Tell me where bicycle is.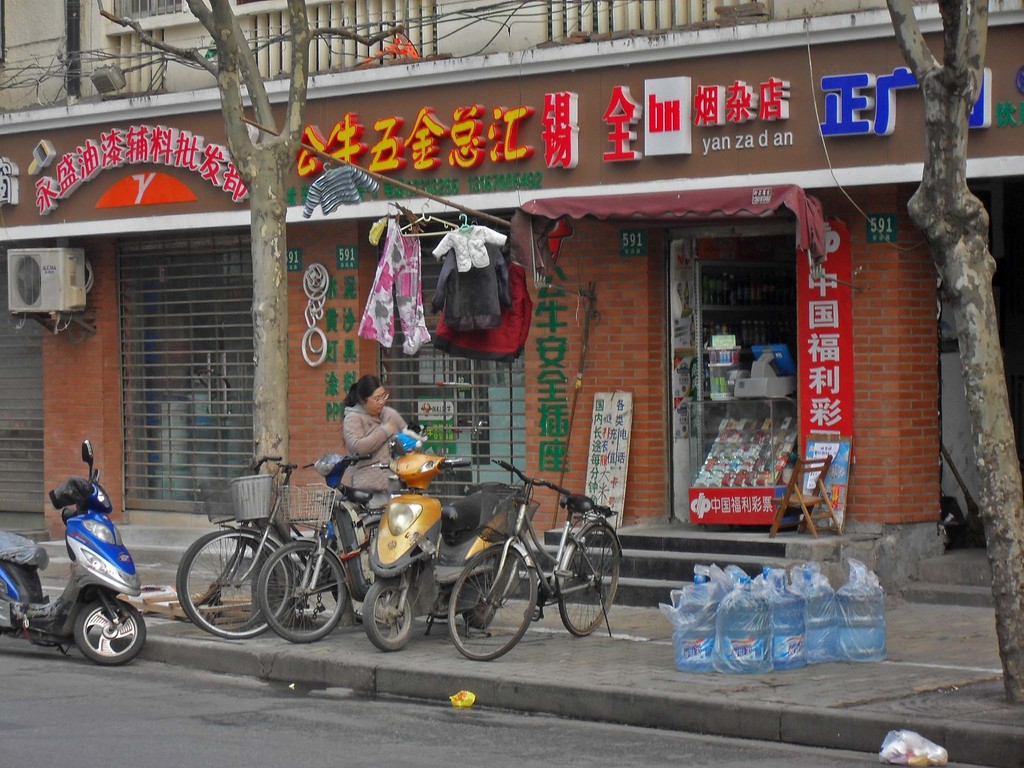
bicycle is at bbox=[250, 445, 404, 648].
